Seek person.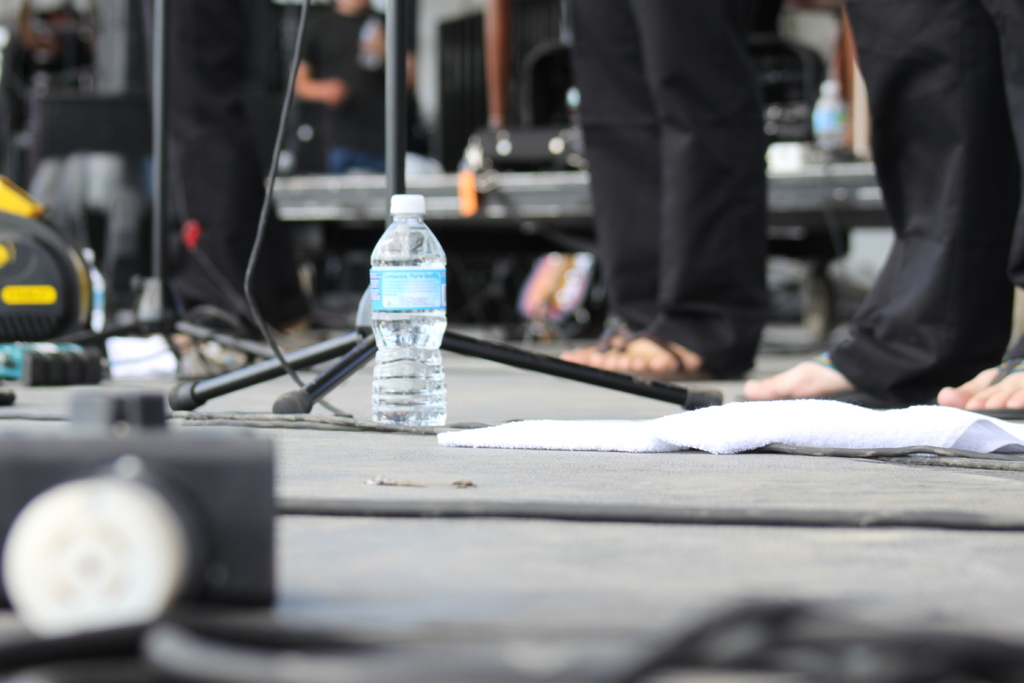
(left=554, top=0, right=774, bottom=391).
